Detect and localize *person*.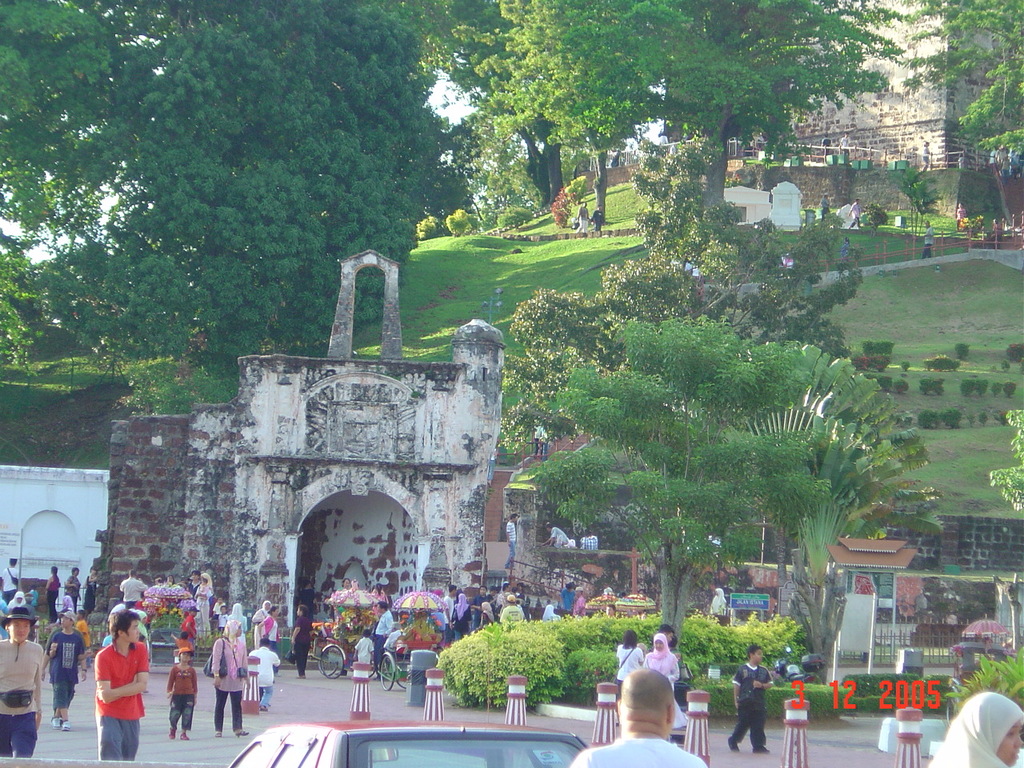
Localized at BBox(222, 599, 252, 658).
